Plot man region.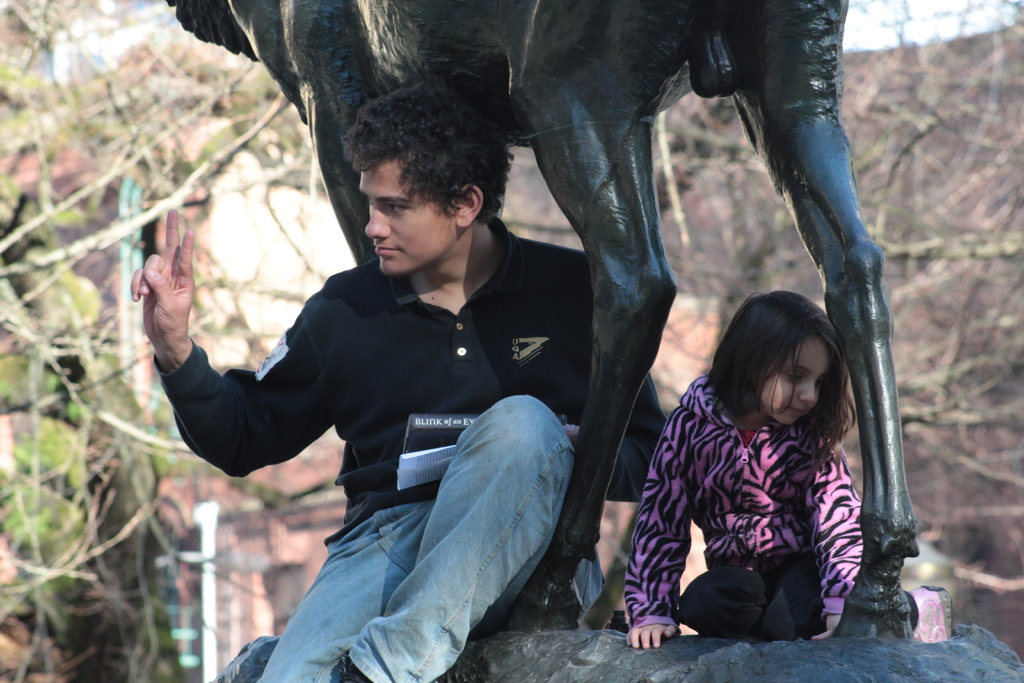
Plotted at [left=174, top=74, right=713, bottom=662].
